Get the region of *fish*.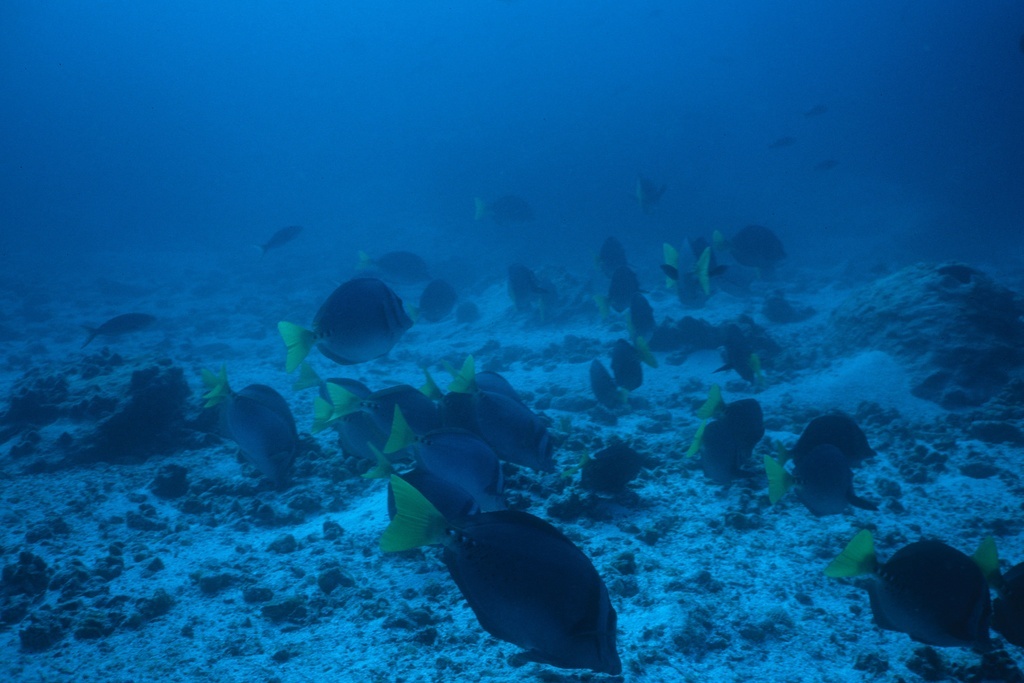
[left=271, top=281, right=421, bottom=376].
